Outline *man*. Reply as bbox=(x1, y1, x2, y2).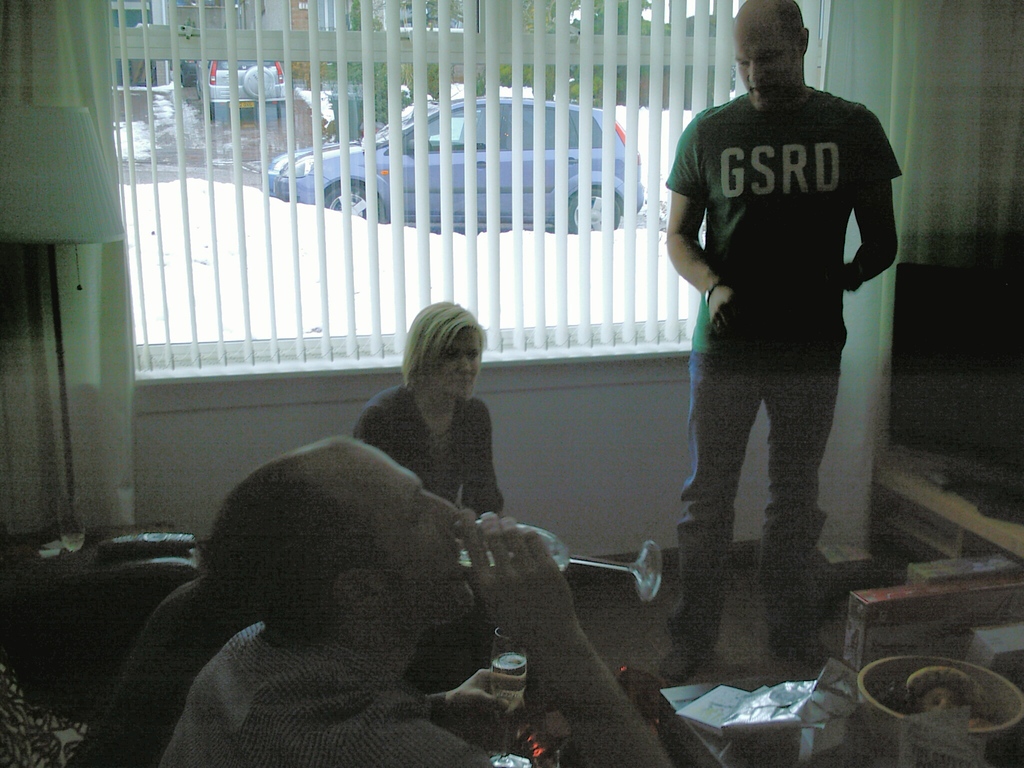
bbox=(154, 435, 728, 767).
